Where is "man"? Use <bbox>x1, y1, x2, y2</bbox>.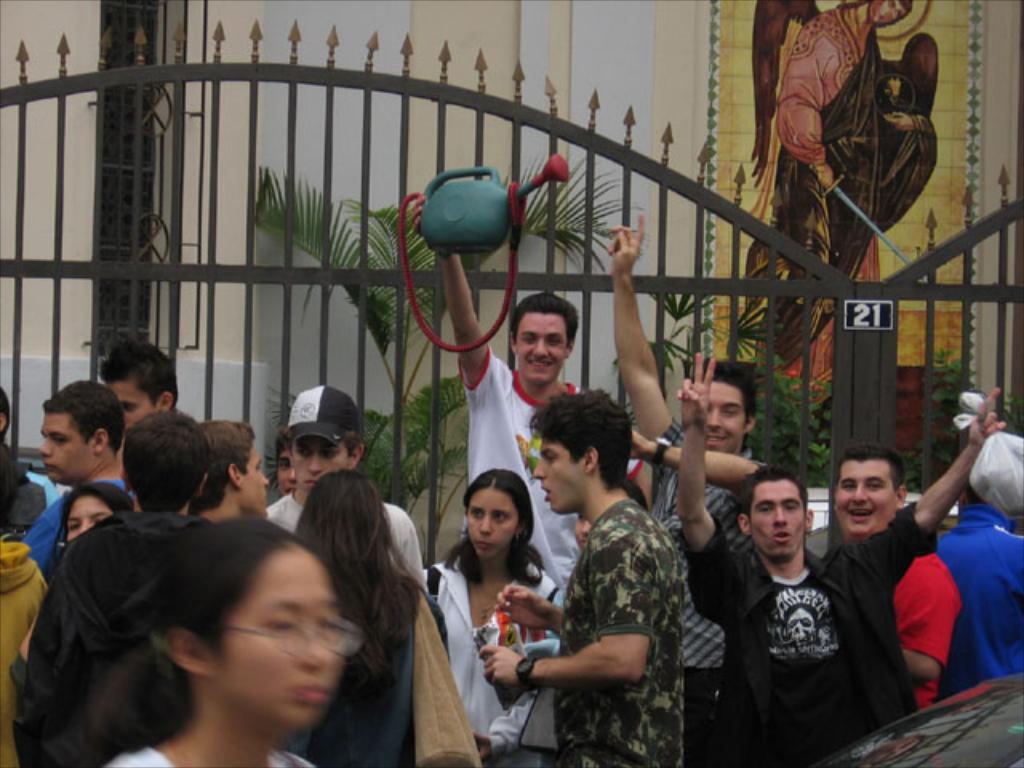
<bbox>934, 470, 1022, 706</bbox>.
